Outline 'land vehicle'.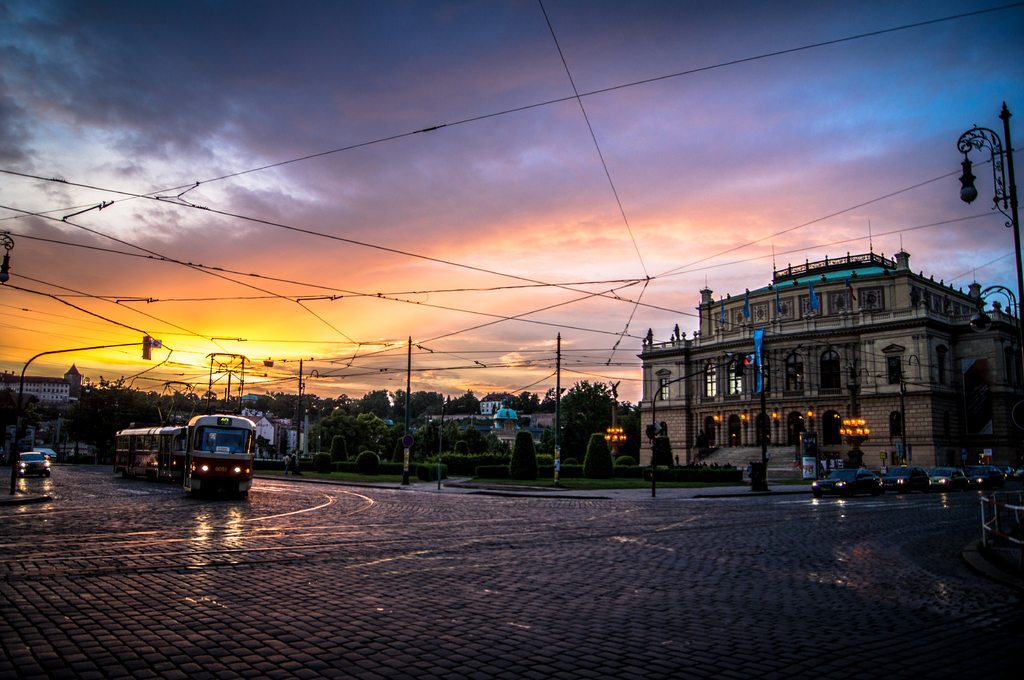
Outline: rect(815, 468, 880, 498).
